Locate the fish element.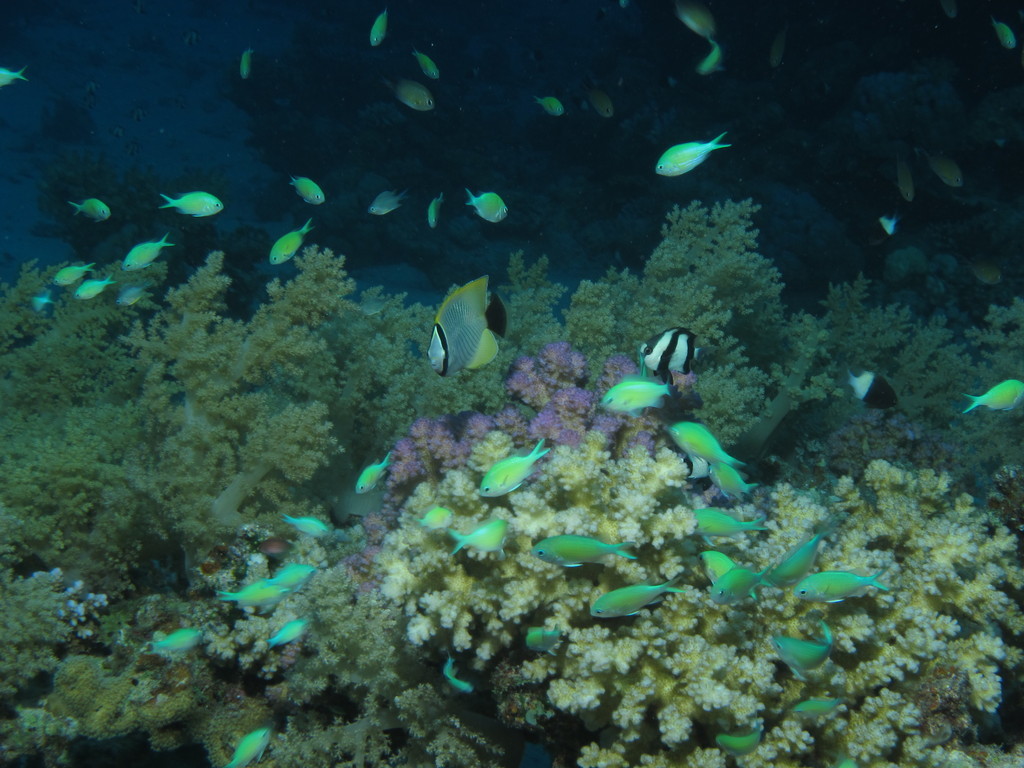
Element bbox: 792:567:889:608.
